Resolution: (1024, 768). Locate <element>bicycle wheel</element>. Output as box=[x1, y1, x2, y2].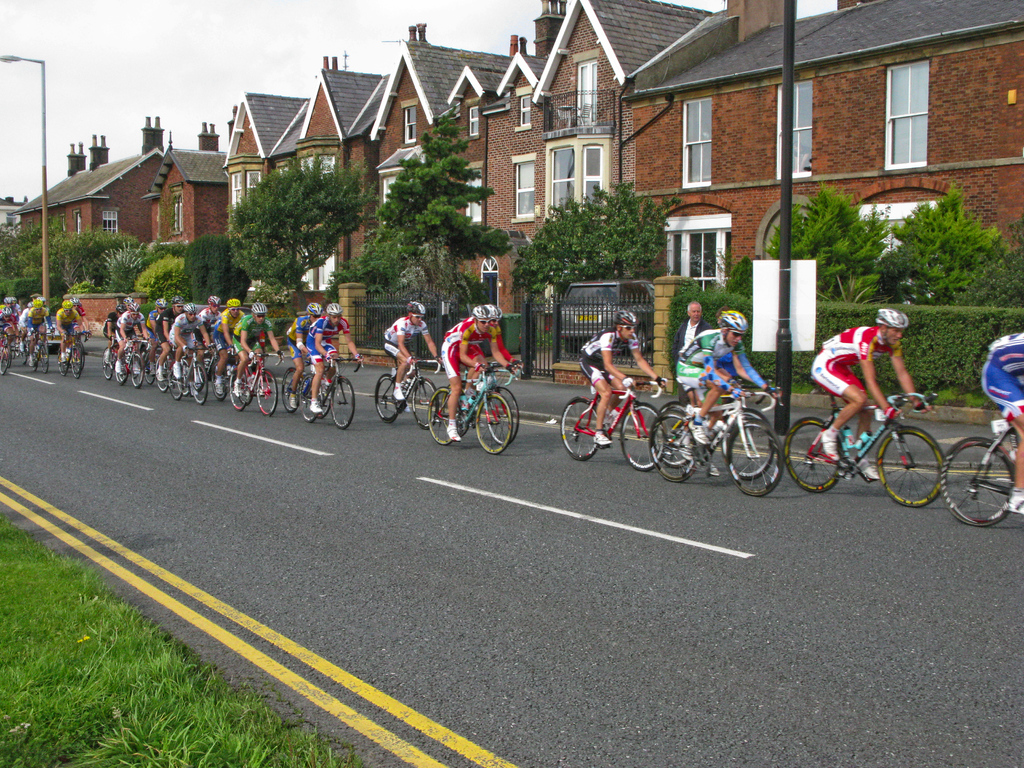
box=[19, 342, 29, 364].
